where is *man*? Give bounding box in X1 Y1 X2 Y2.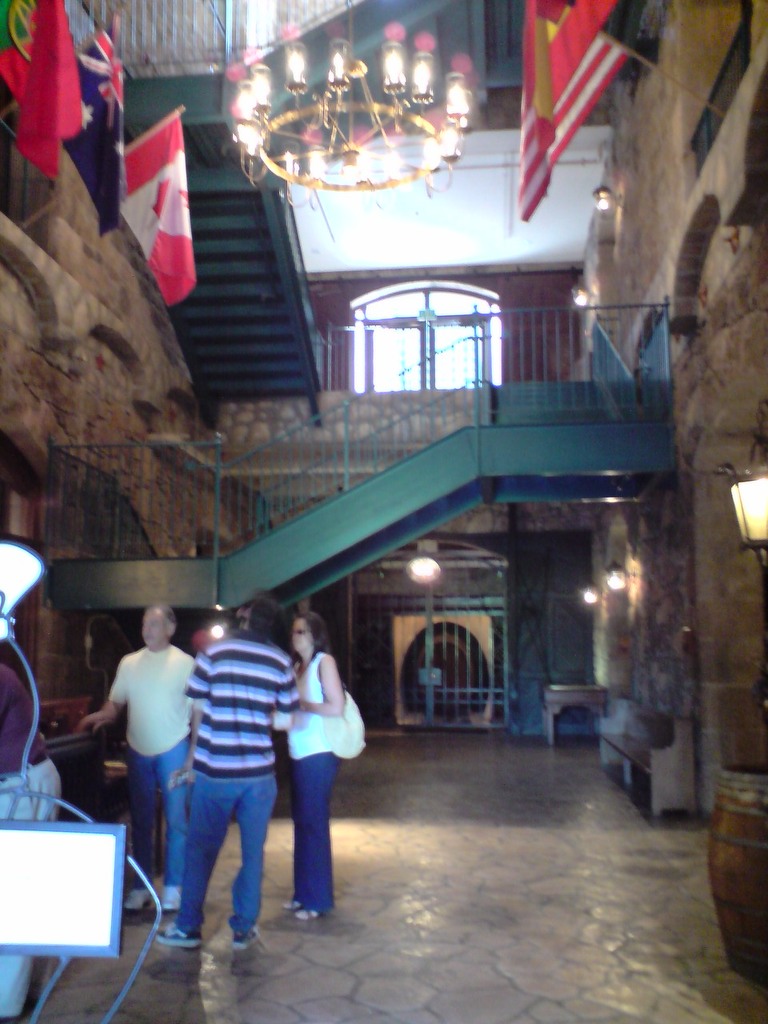
68 603 223 924.
